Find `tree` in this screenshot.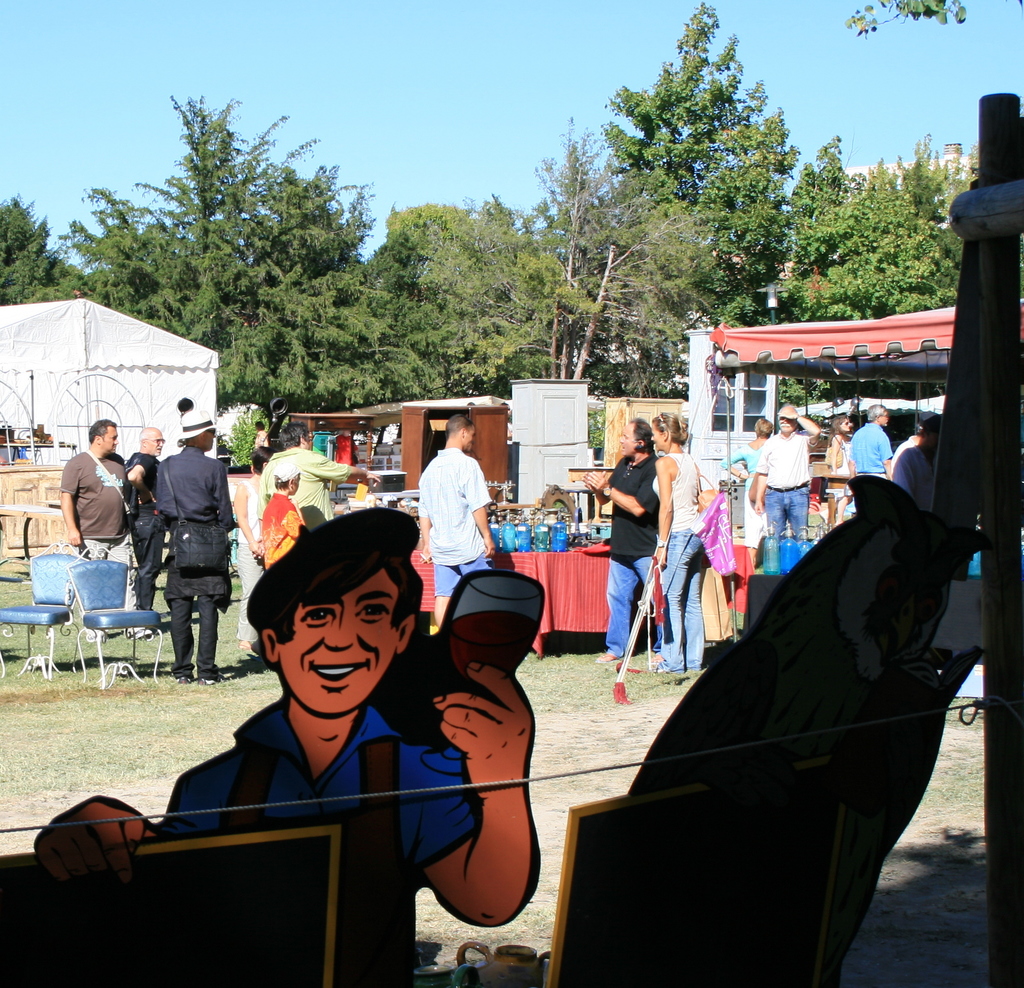
The bounding box for `tree` is <region>586, 0, 824, 334</region>.
